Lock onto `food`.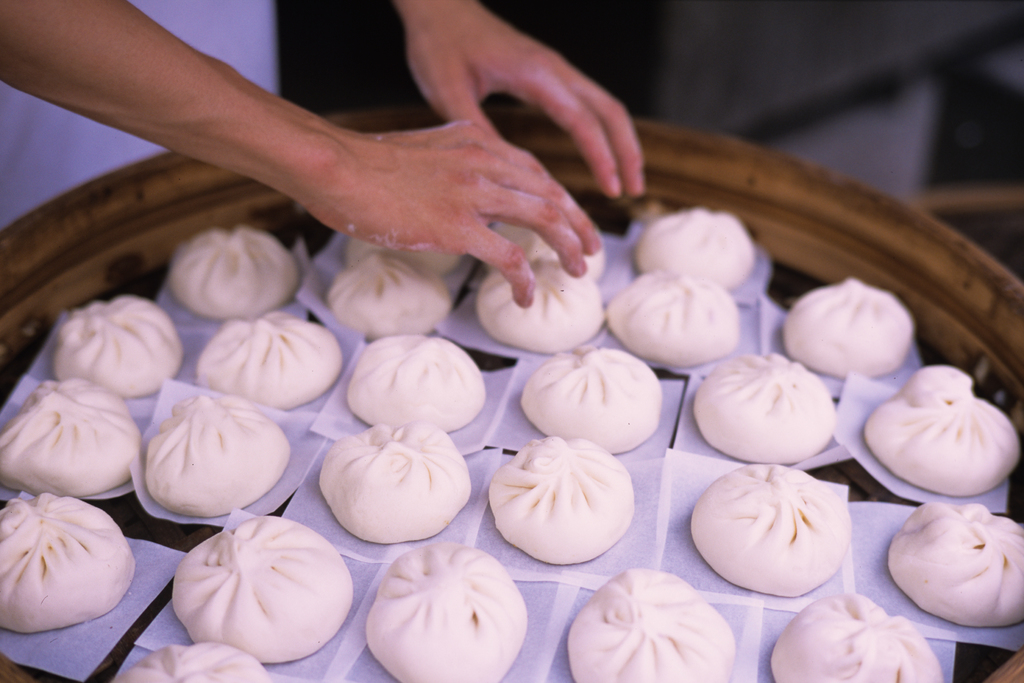
Locked: Rect(496, 193, 616, 284).
